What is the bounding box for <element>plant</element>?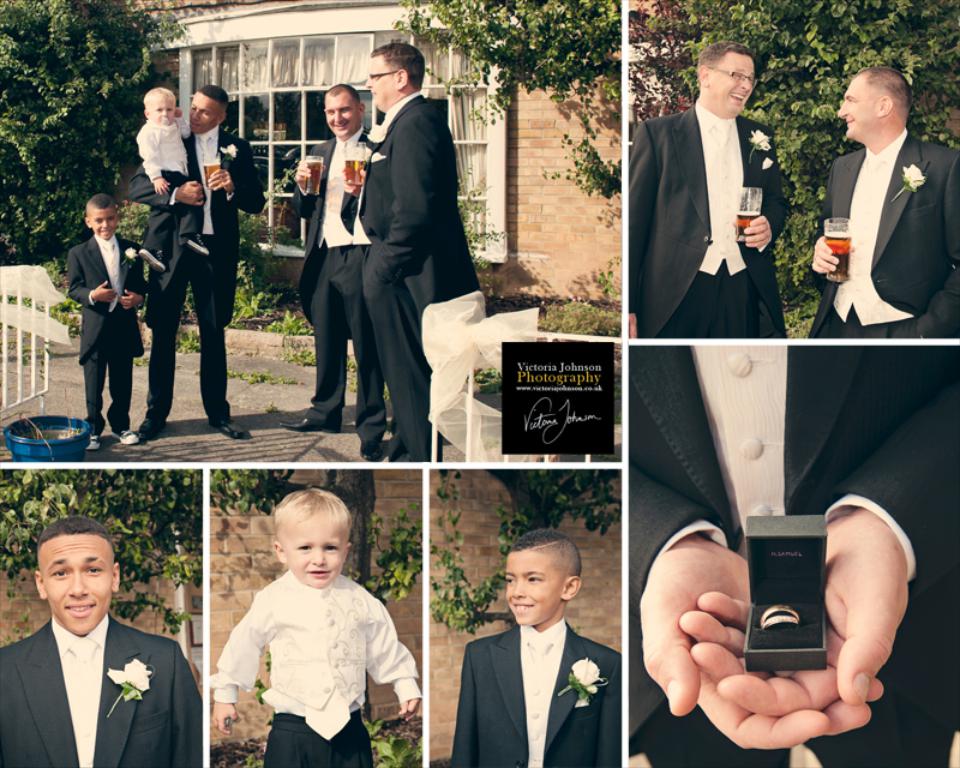
{"left": 379, "top": 382, "right": 395, "bottom": 404}.
